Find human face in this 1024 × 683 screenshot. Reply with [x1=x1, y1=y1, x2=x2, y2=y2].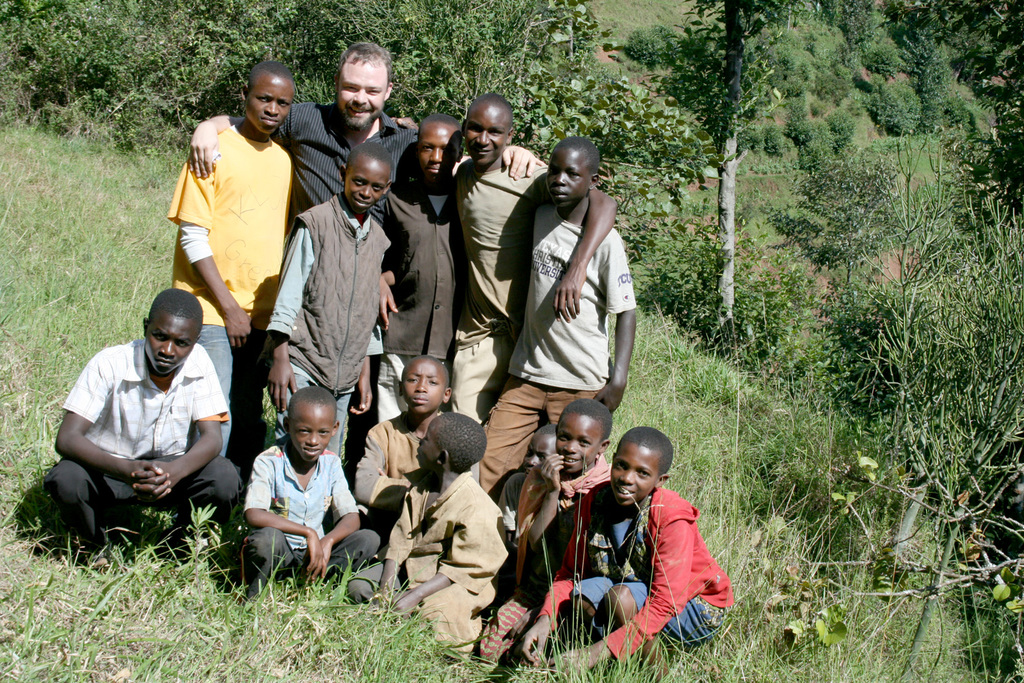
[x1=612, y1=447, x2=654, y2=507].
